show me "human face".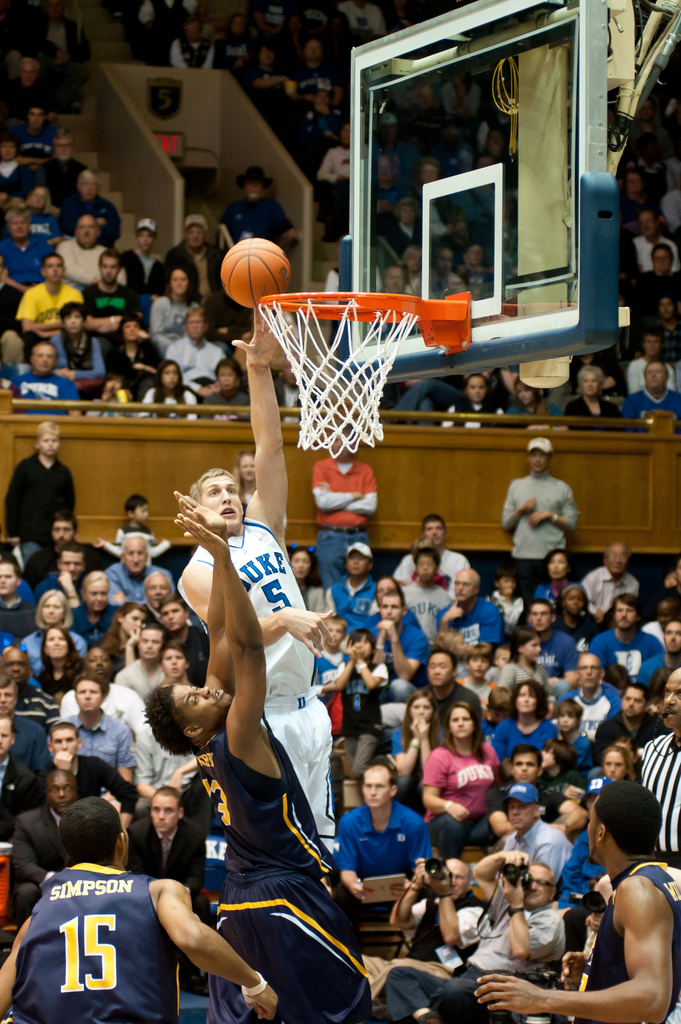
"human face" is here: x1=508, y1=802, x2=536, y2=832.
